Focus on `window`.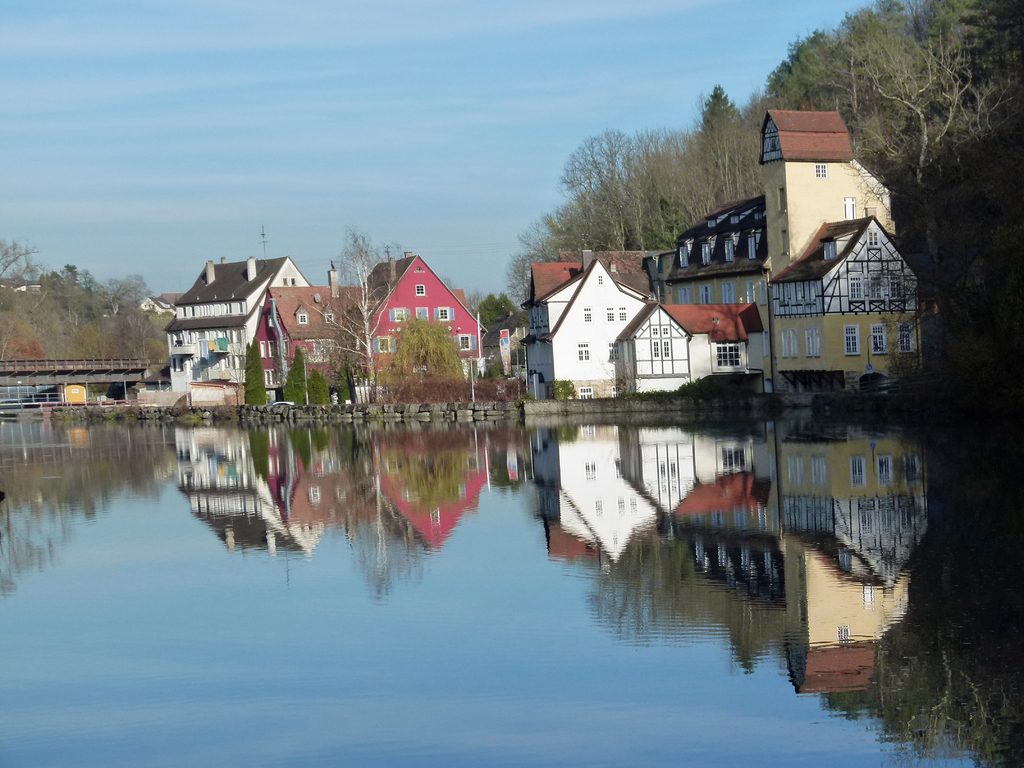
Focused at bbox(849, 277, 861, 302).
